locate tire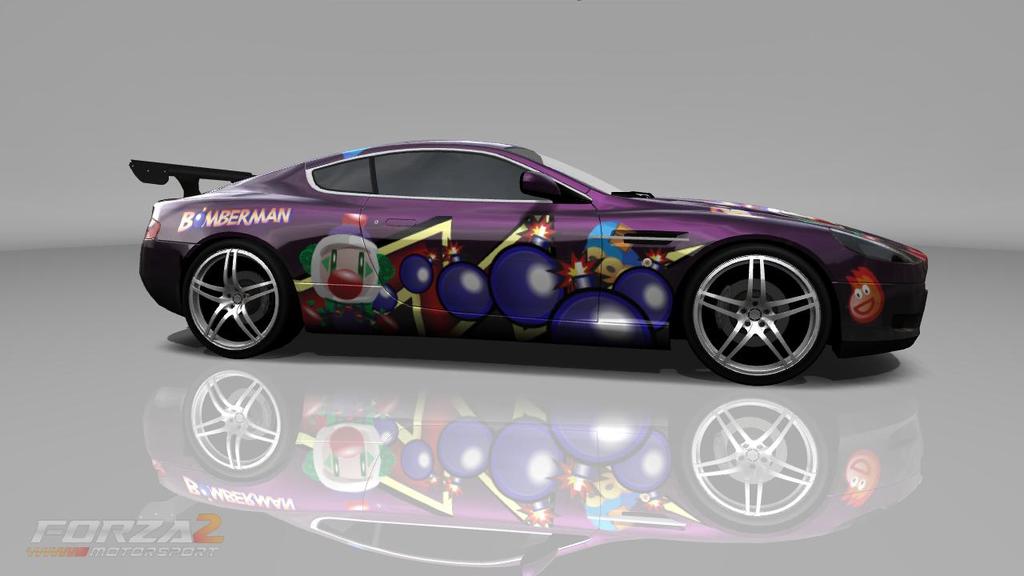
[left=676, top=243, right=834, bottom=386]
